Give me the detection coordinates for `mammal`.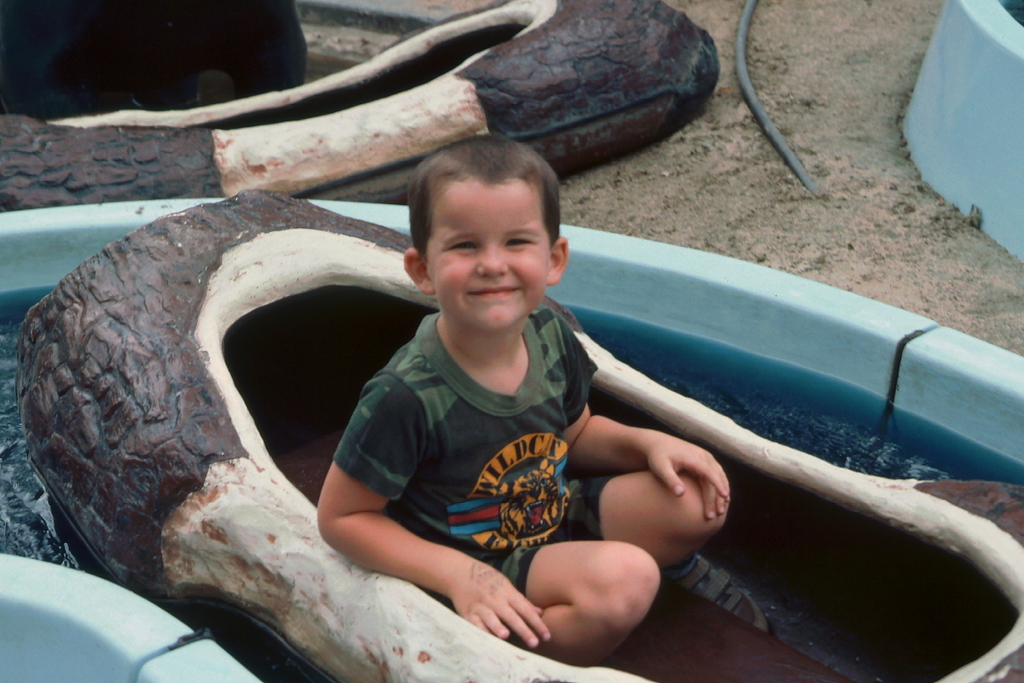
{"left": 271, "top": 192, "right": 689, "bottom": 641}.
